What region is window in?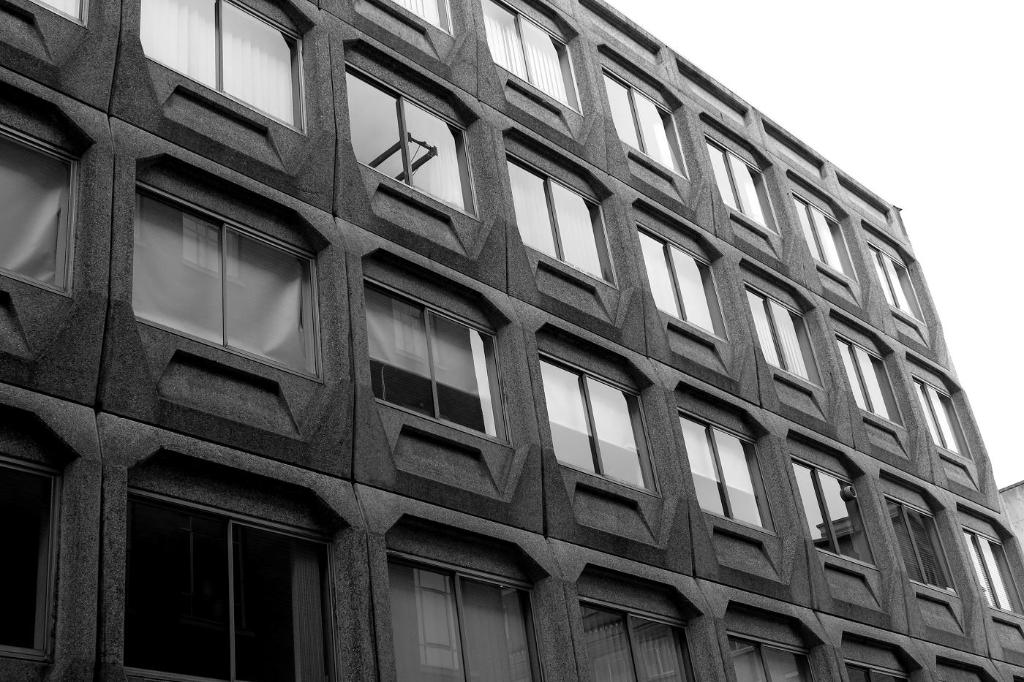
[730, 633, 818, 681].
